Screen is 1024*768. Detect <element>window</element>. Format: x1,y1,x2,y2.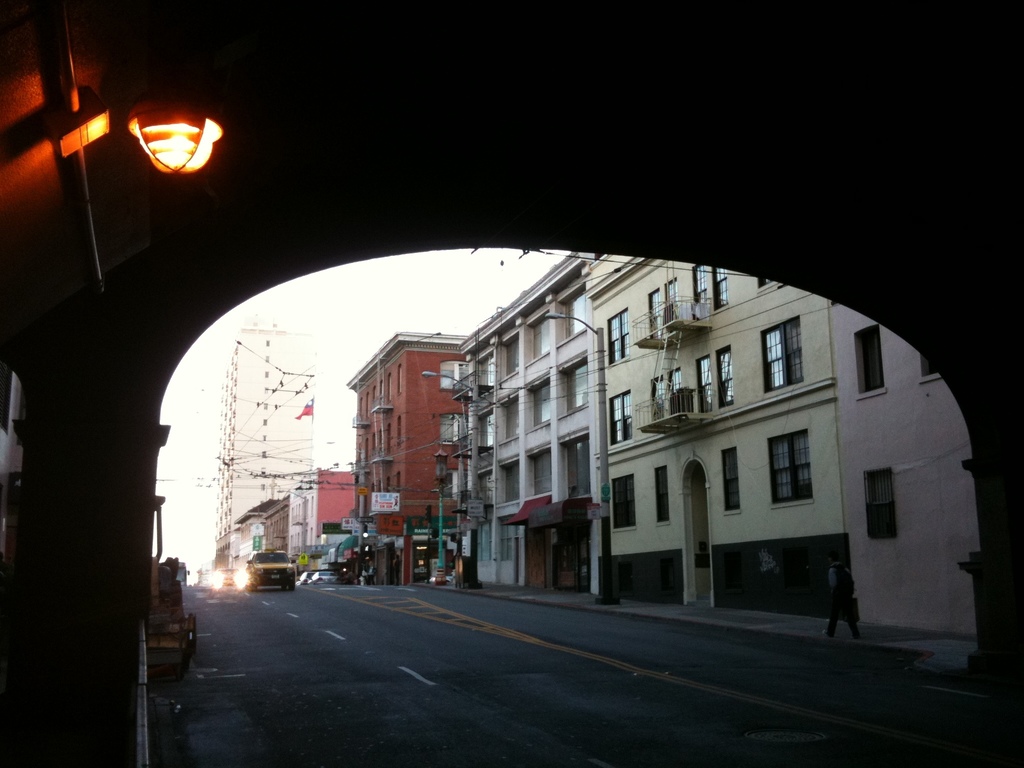
719,446,742,514.
